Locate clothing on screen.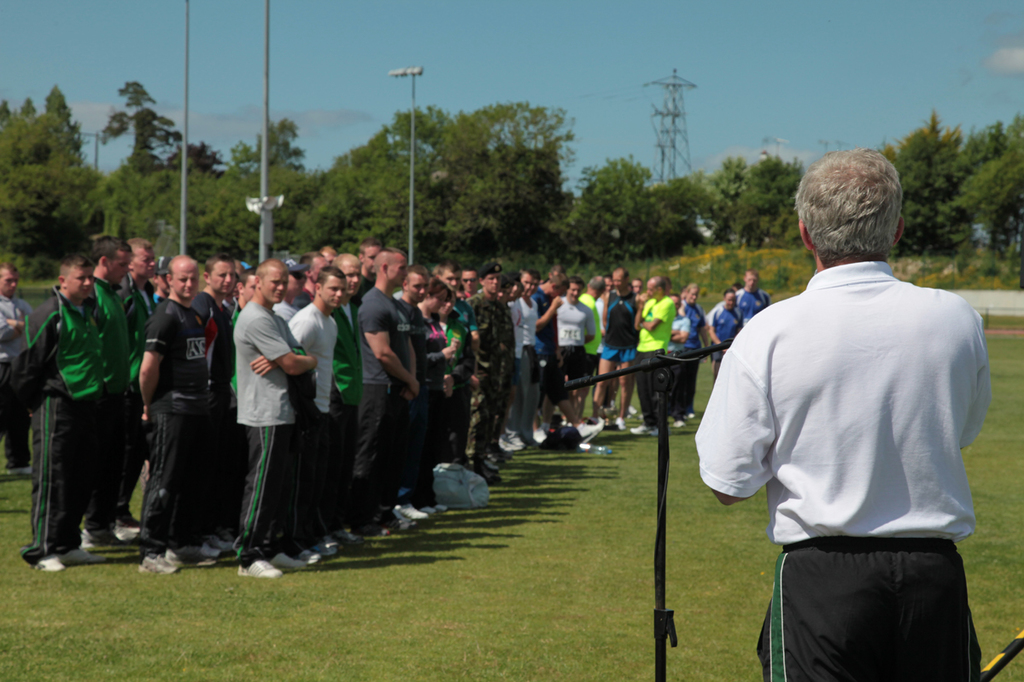
On screen at (226,292,311,562).
